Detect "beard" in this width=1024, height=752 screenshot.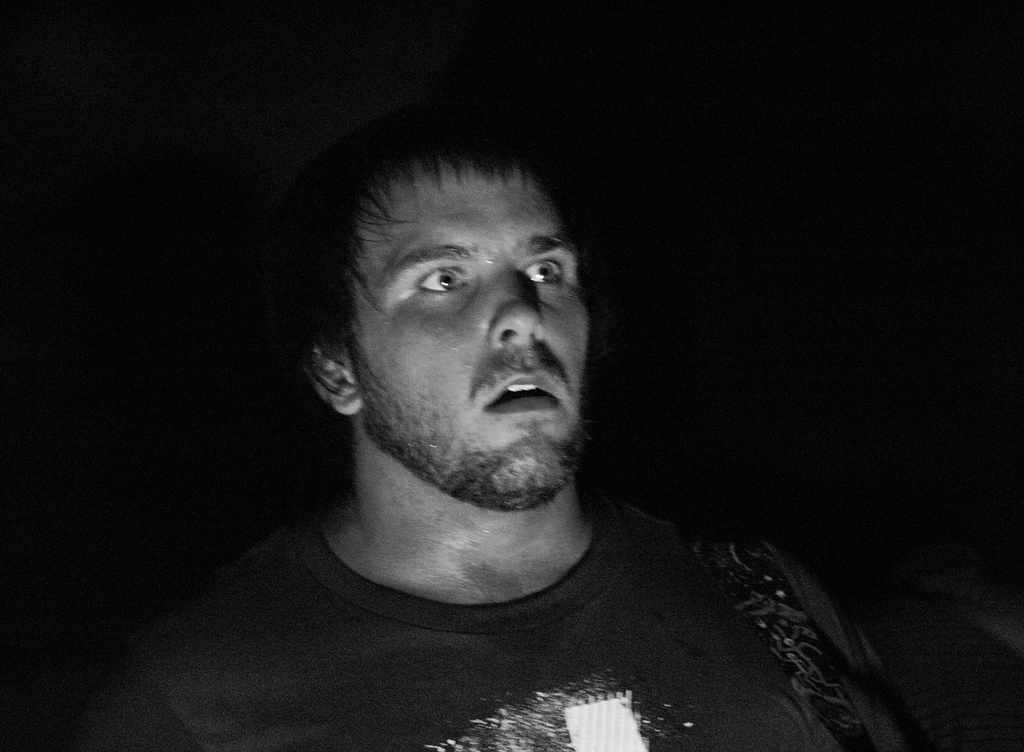
Detection: <region>364, 377, 592, 516</region>.
